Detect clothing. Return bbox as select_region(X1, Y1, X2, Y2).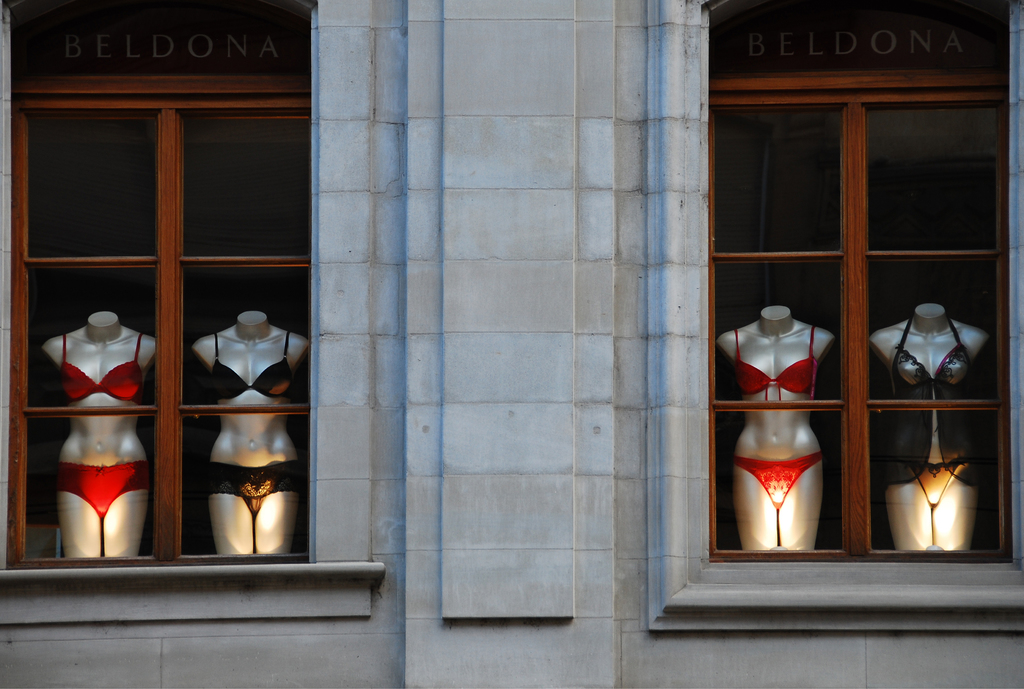
select_region(204, 331, 304, 511).
